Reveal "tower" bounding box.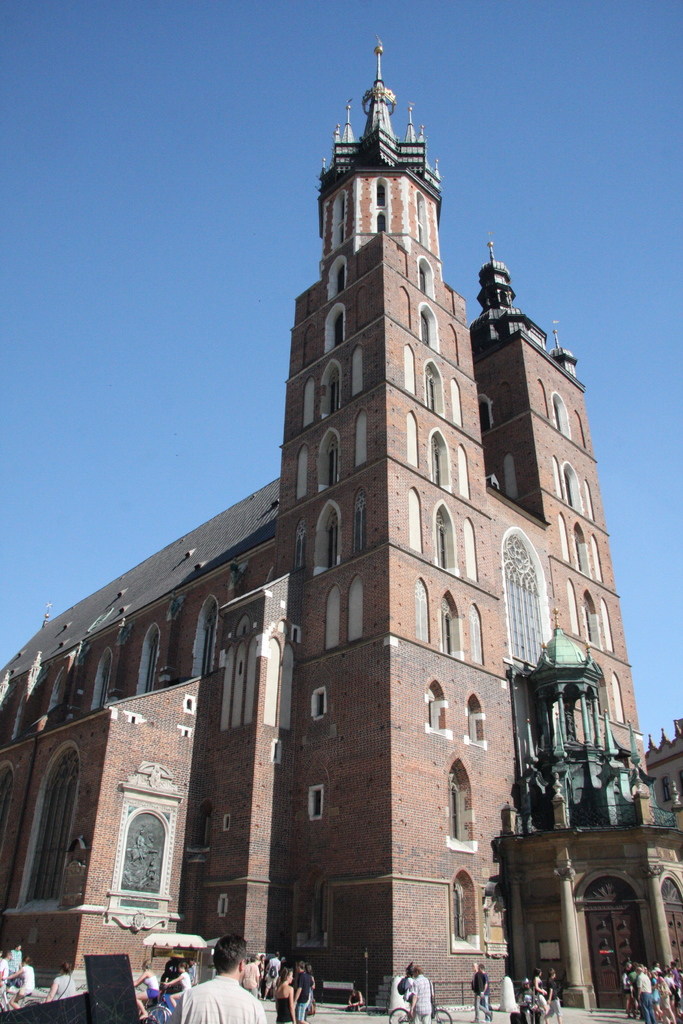
Revealed: select_region(277, 42, 513, 1007).
